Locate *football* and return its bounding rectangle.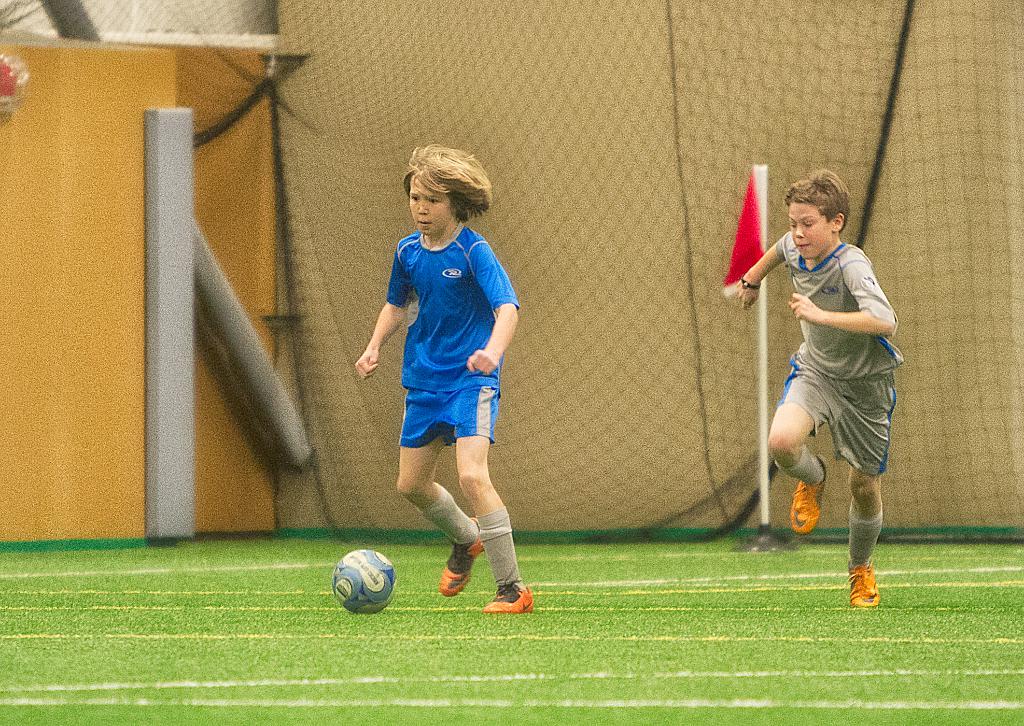
select_region(330, 545, 400, 611).
